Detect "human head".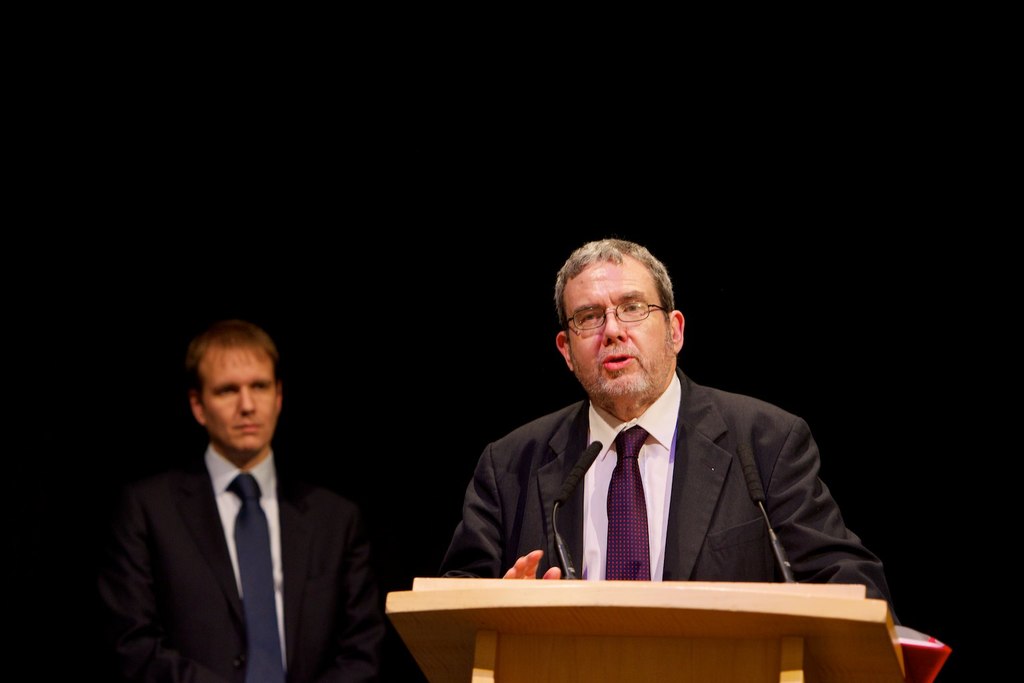
Detected at rect(553, 235, 688, 404).
